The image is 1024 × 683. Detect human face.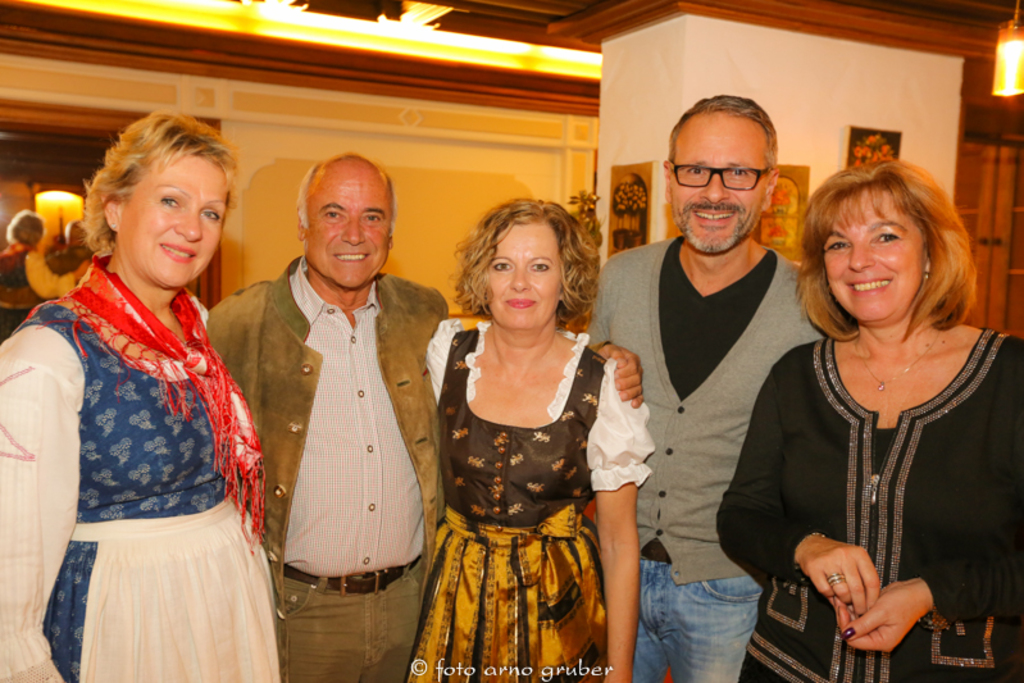
Detection: <region>113, 152, 229, 286</region>.
